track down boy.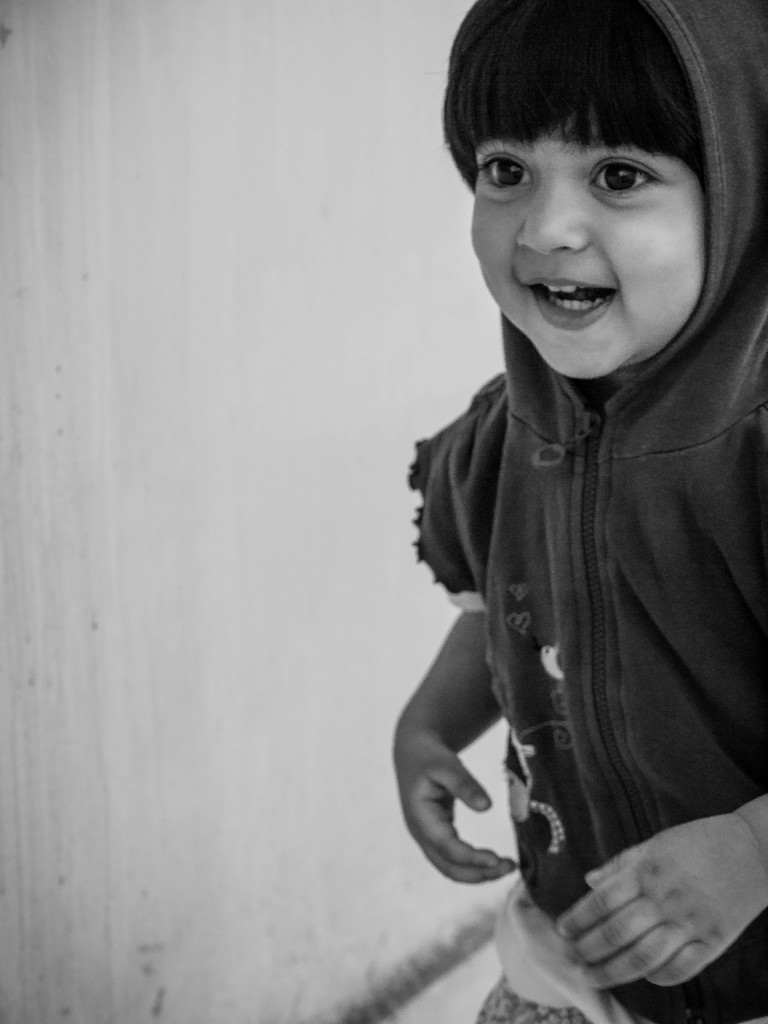
Tracked to 390,0,767,1023.
